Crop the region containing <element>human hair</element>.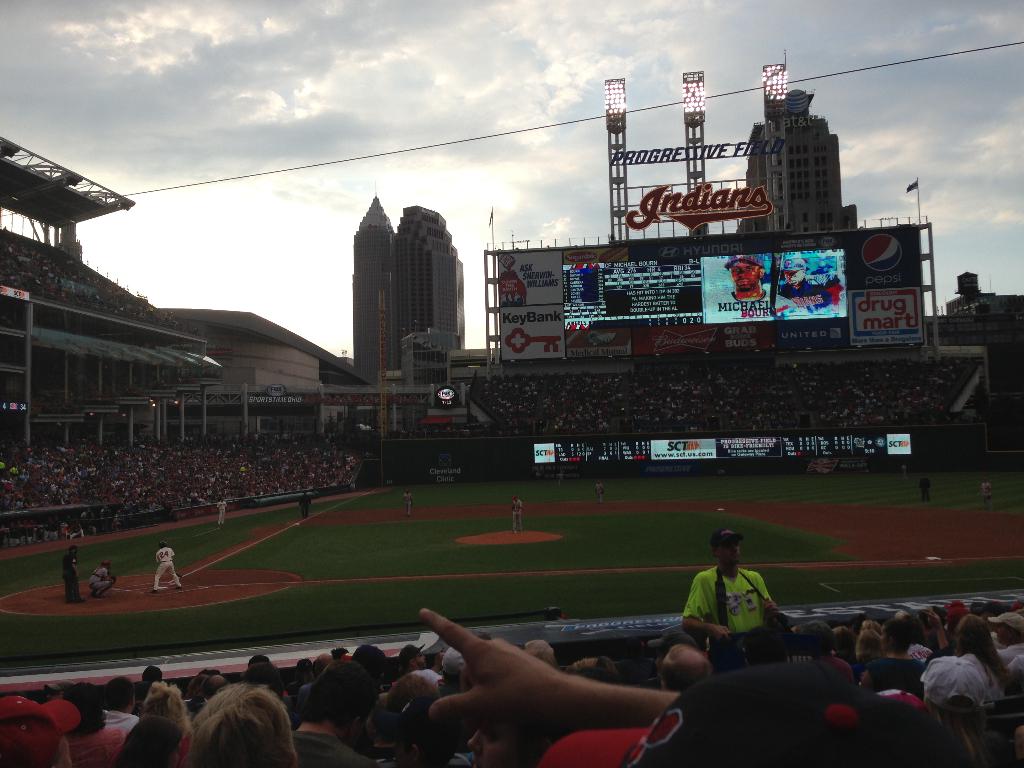
Crop region: left=881, top=616, right=922, bottom=655.
